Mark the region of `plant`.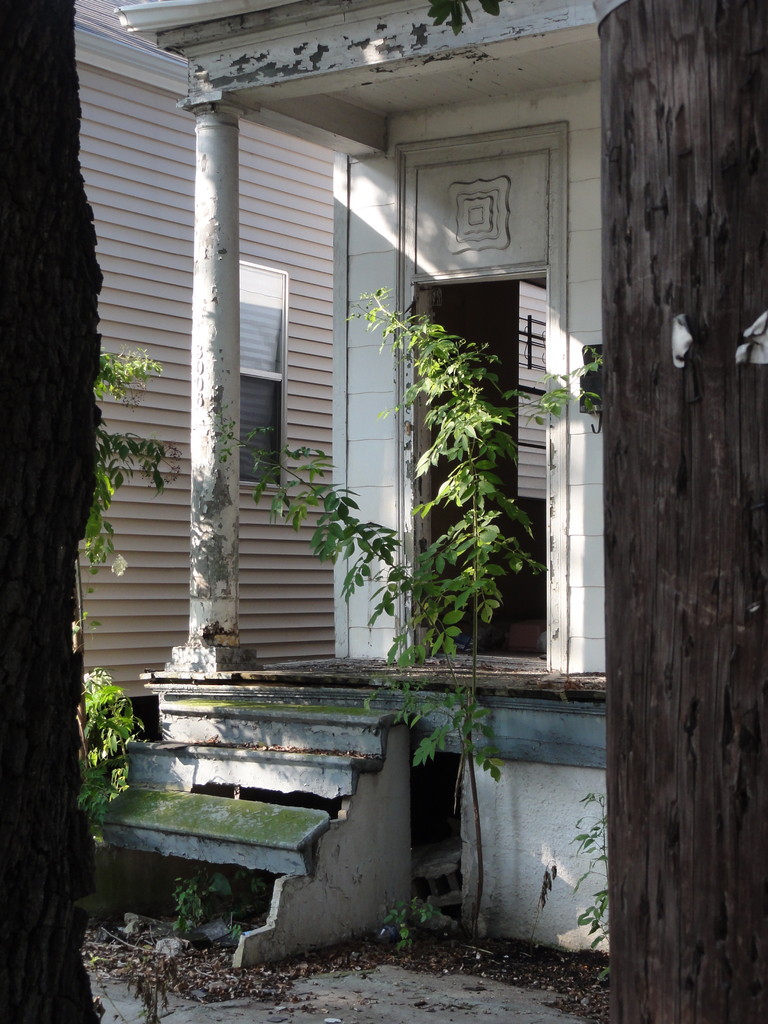
Region: locate(154, 867, 216, 948).
